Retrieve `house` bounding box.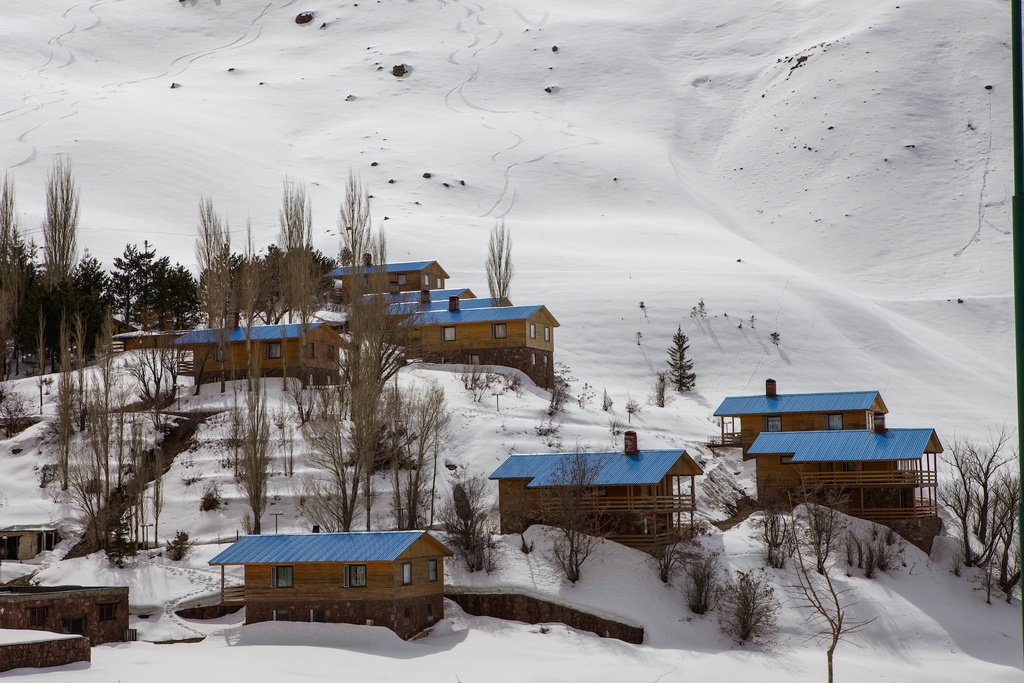
Bounding box: region(180, 322, 354, 390).
